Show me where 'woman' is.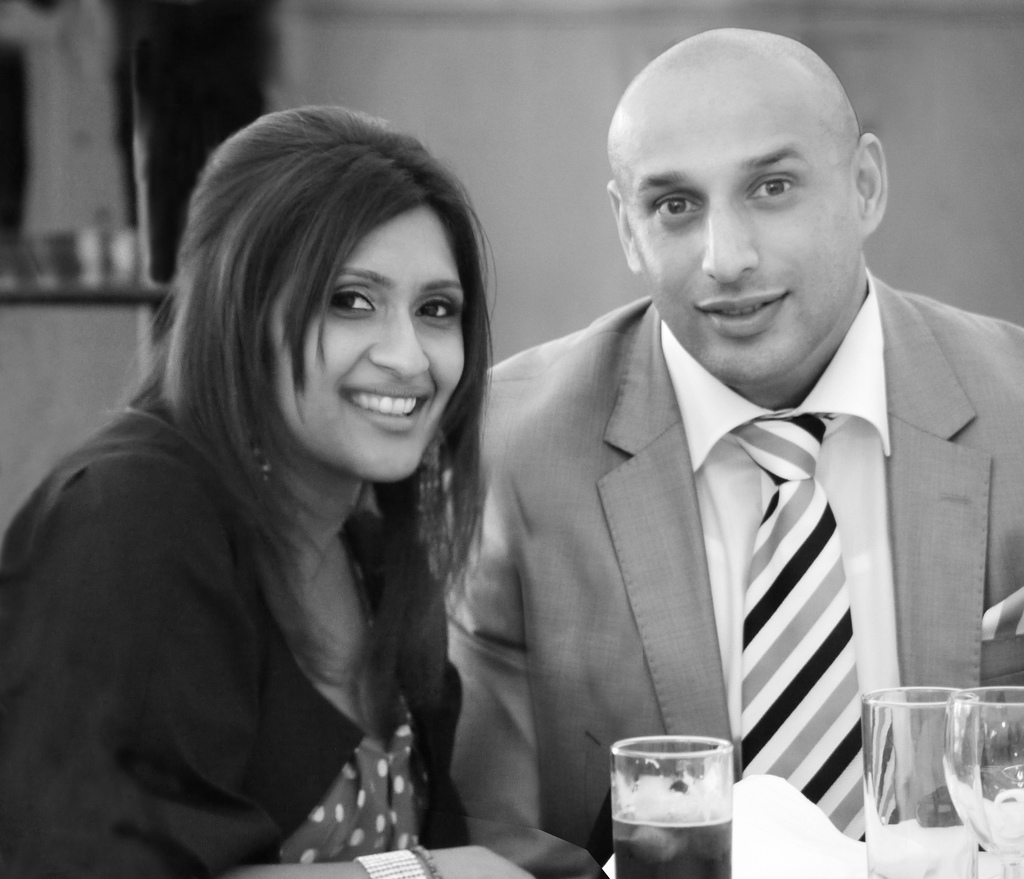
'woman' is at [21,102,562,873].
